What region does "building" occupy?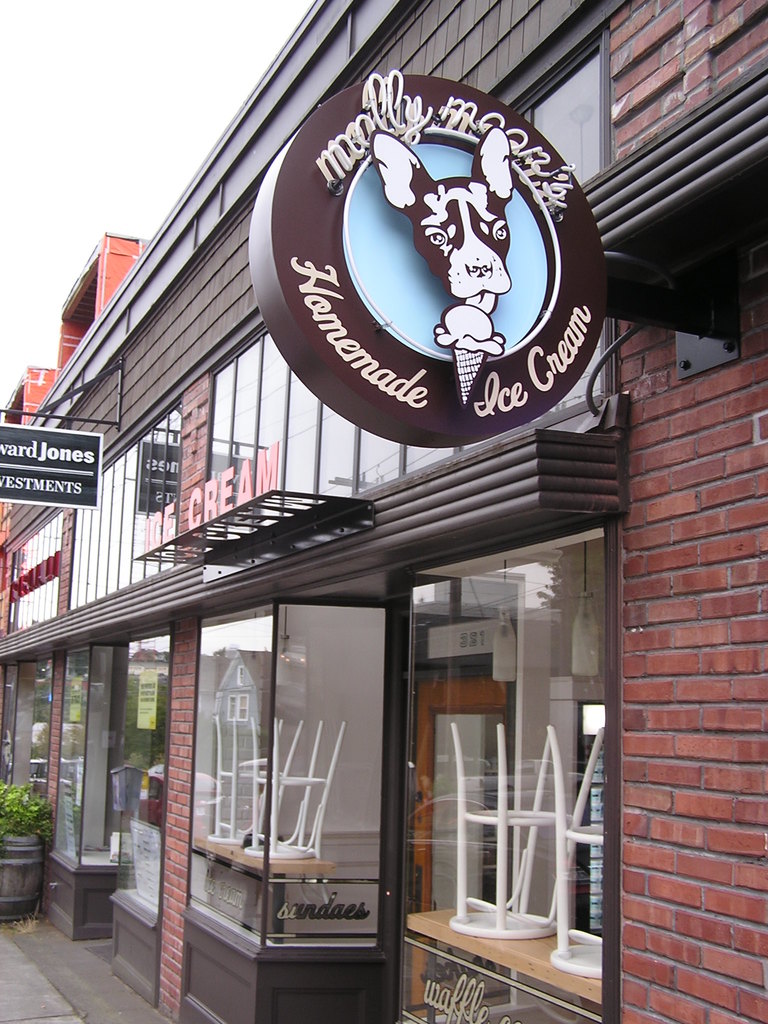
select_region(0, 0, 767, 1023).
